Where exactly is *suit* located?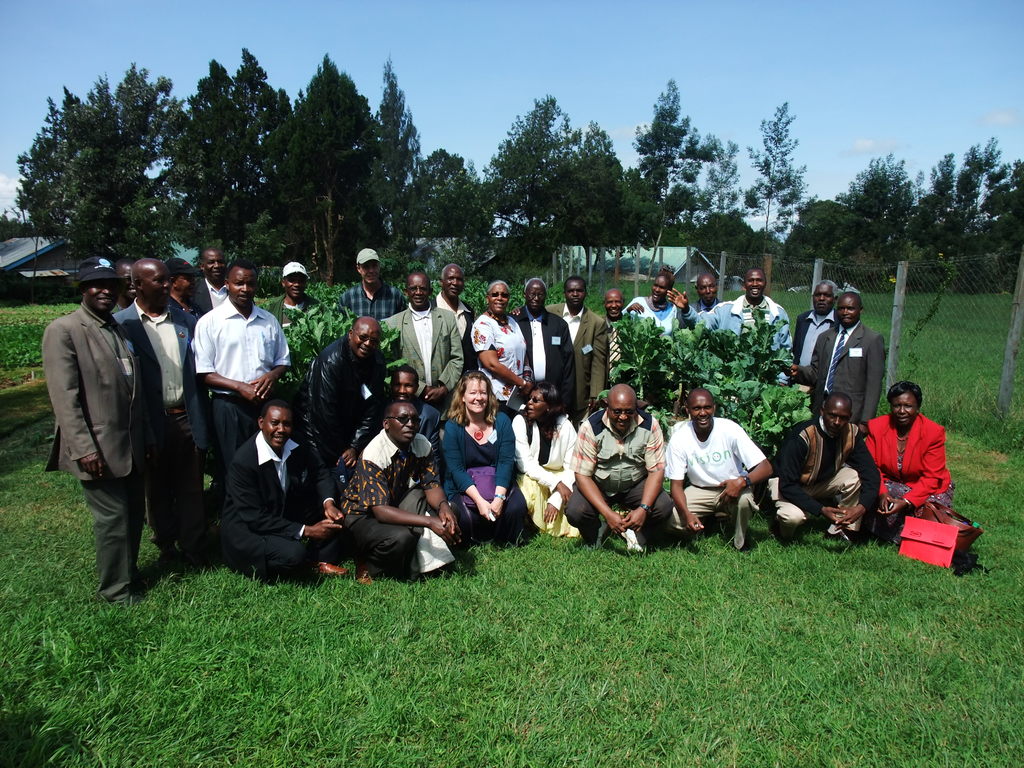
Its bounding box is [x1=557, y1=307, x2=616, y2=400].
